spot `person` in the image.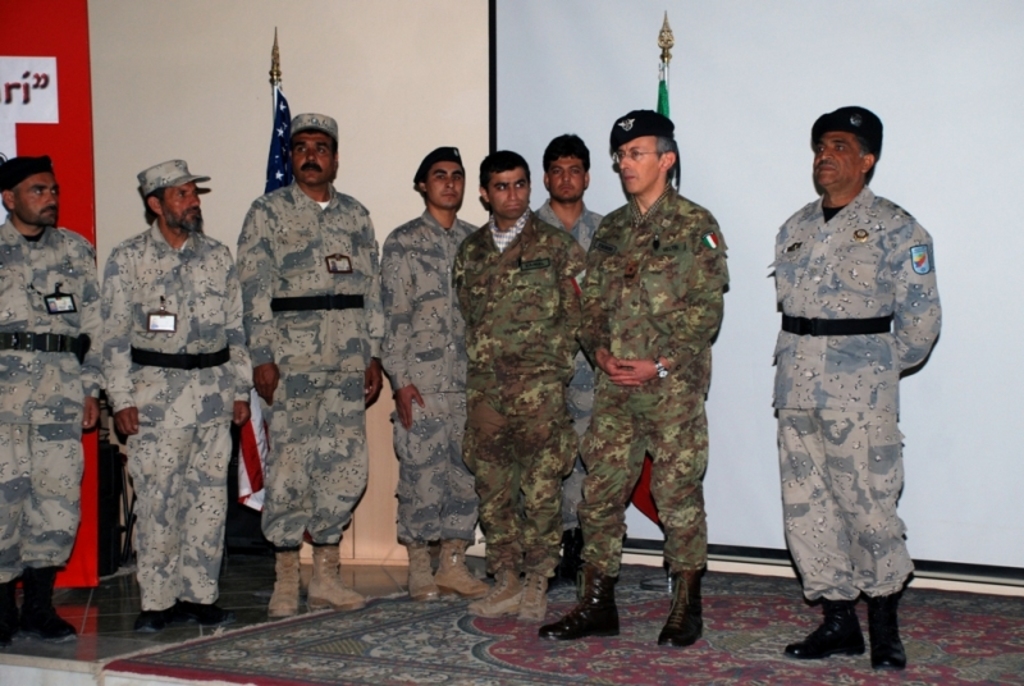
`person` found at [380,136,485,598].
